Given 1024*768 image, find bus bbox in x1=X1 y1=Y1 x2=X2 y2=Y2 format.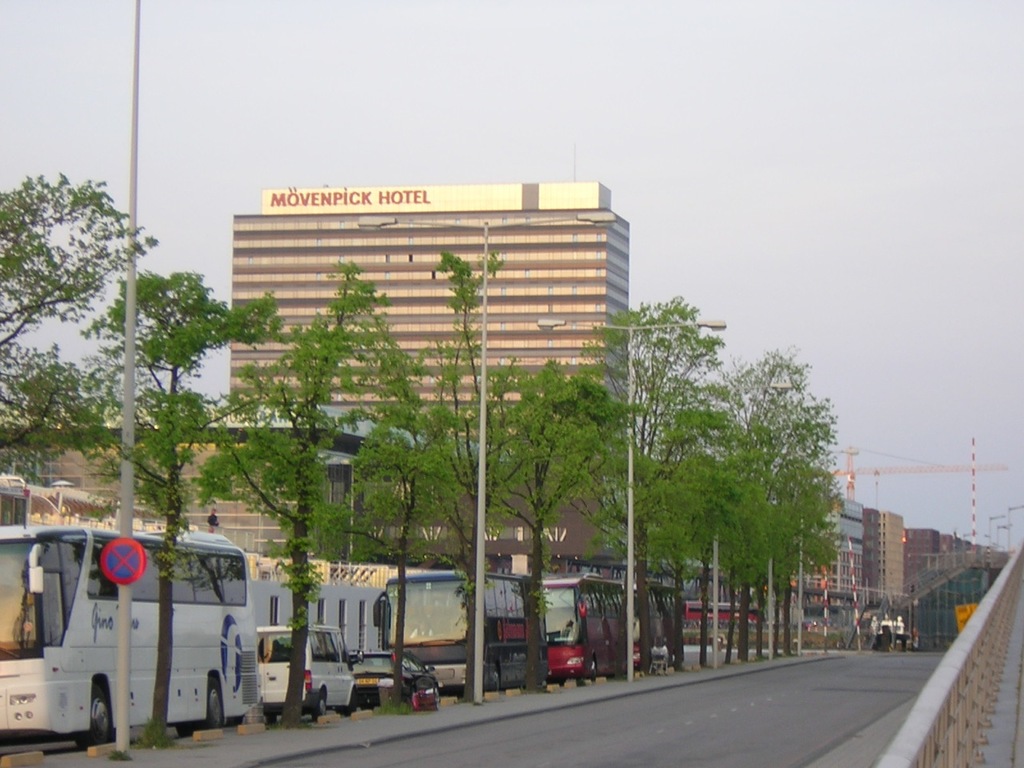
x1=541 y1=571 x2=682 y2=679.
